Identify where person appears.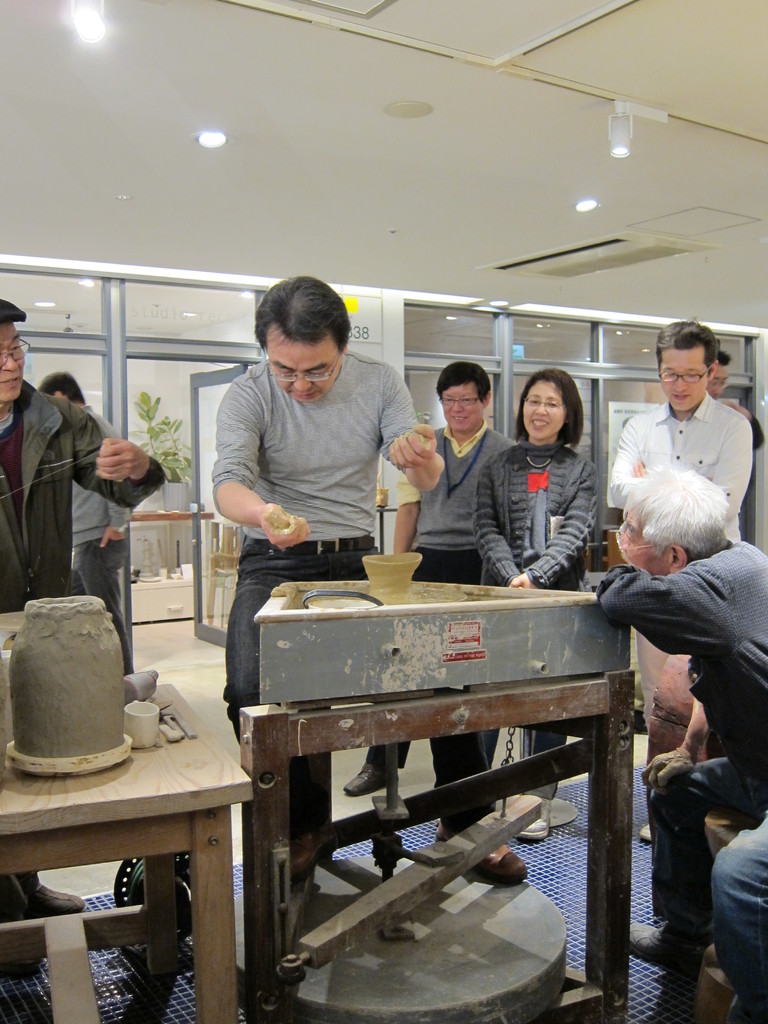
Appears at Rect(337, 358, 518, 801).
